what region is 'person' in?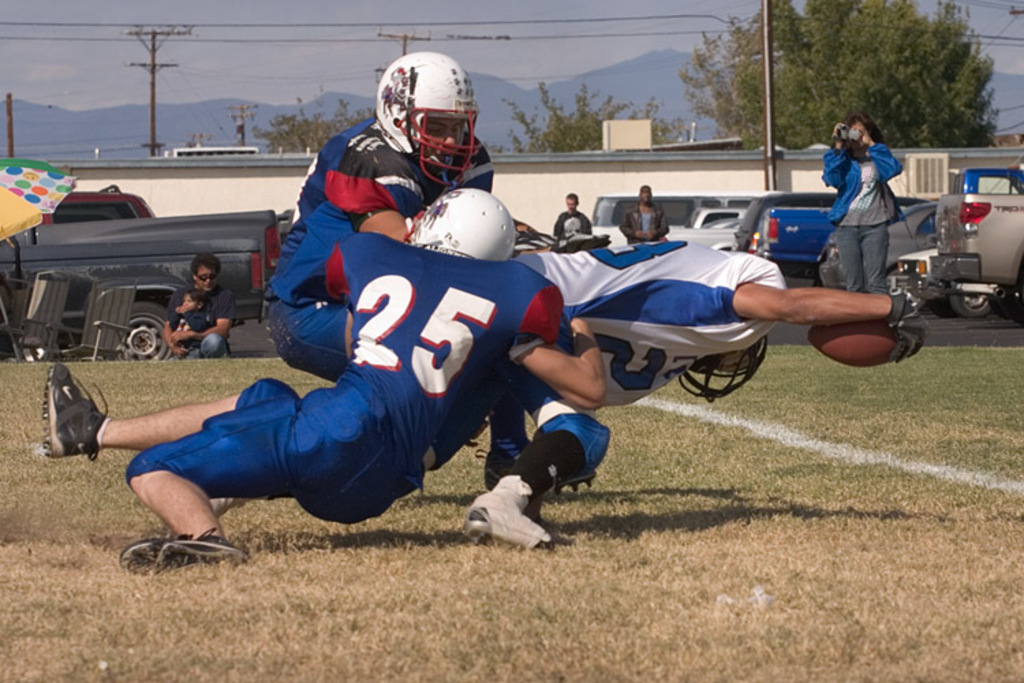
bbox(814, 109, 915, 292).
